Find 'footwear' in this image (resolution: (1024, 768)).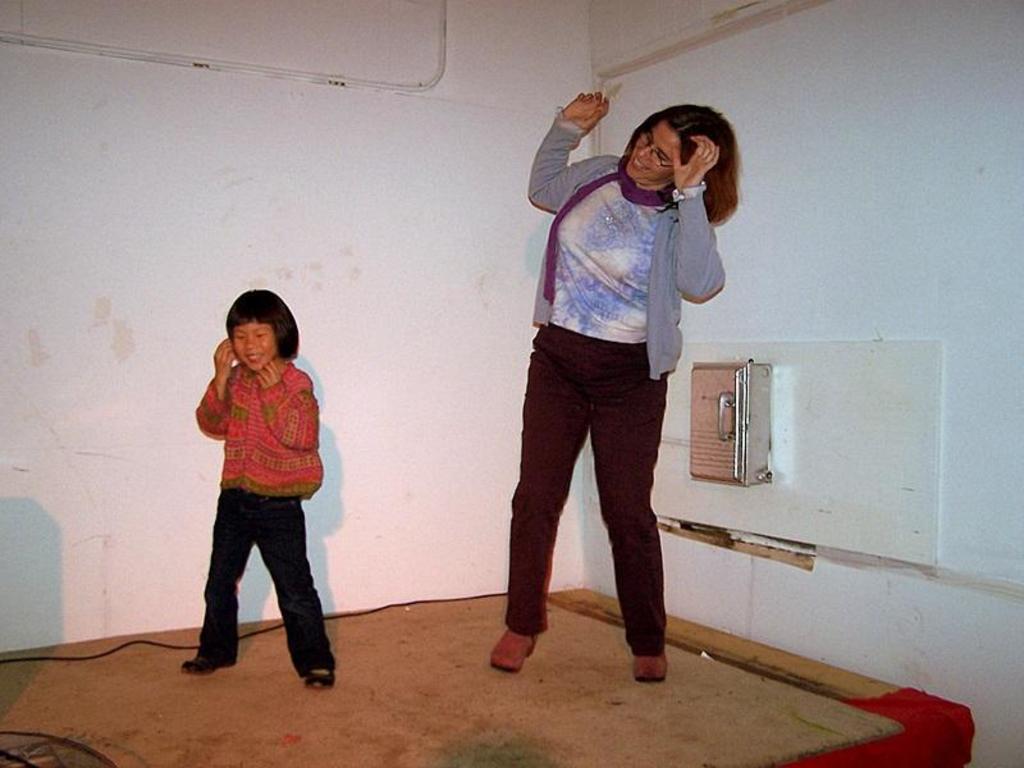
l=182, t=657, r=214, b=676.
